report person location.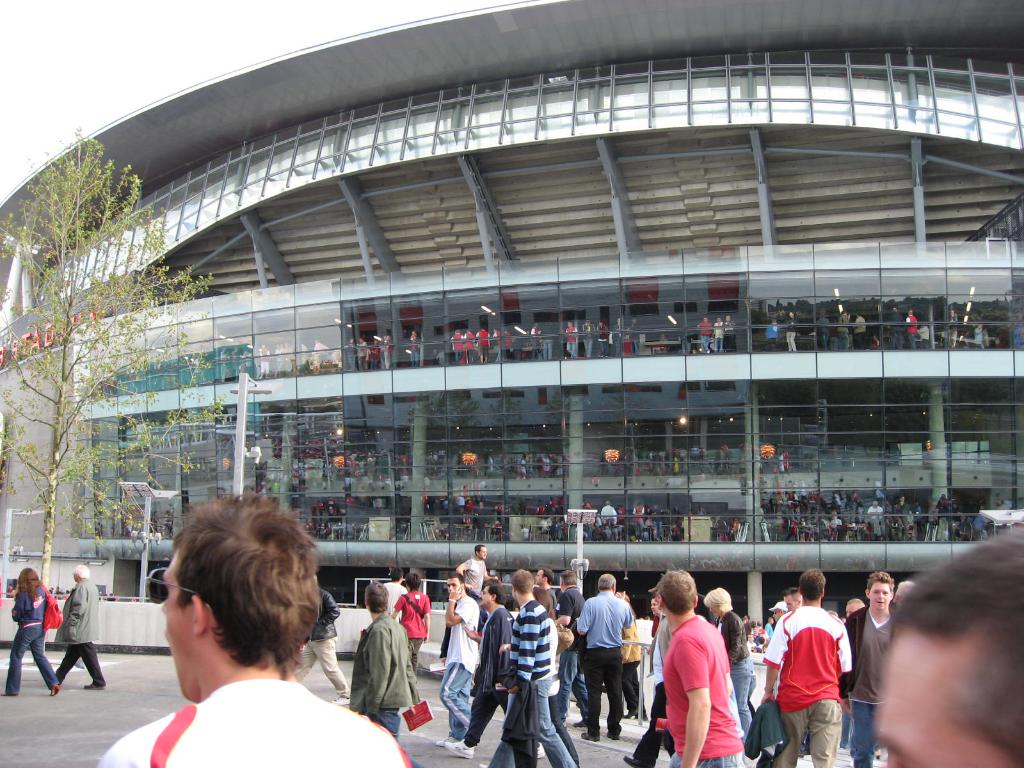
Report: (454,542,493,579).
